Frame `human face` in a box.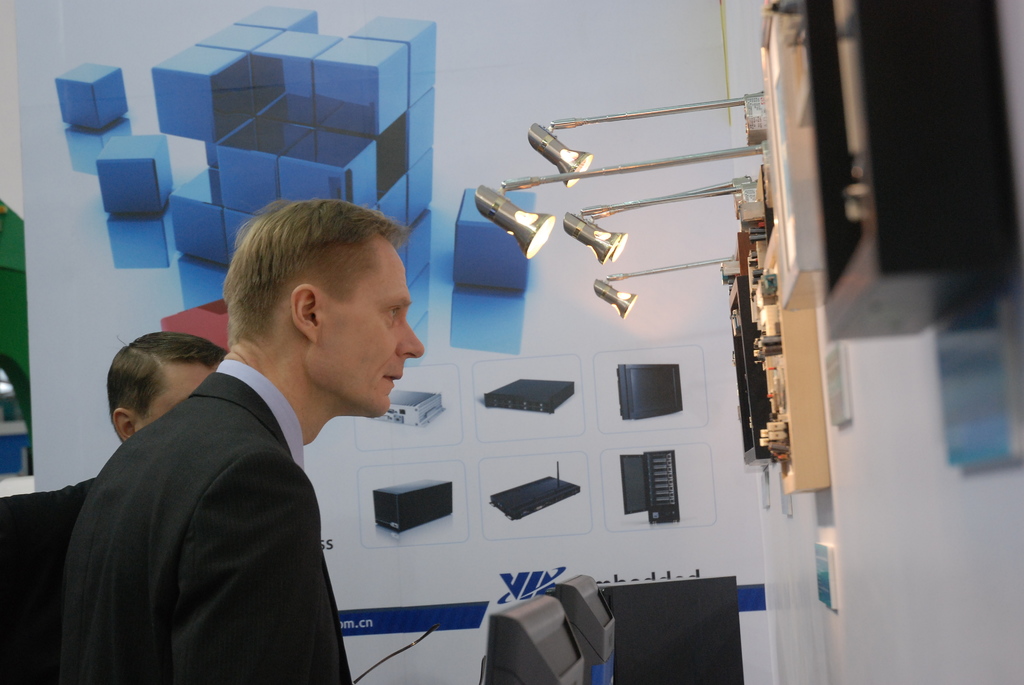
143:363:218:427.
